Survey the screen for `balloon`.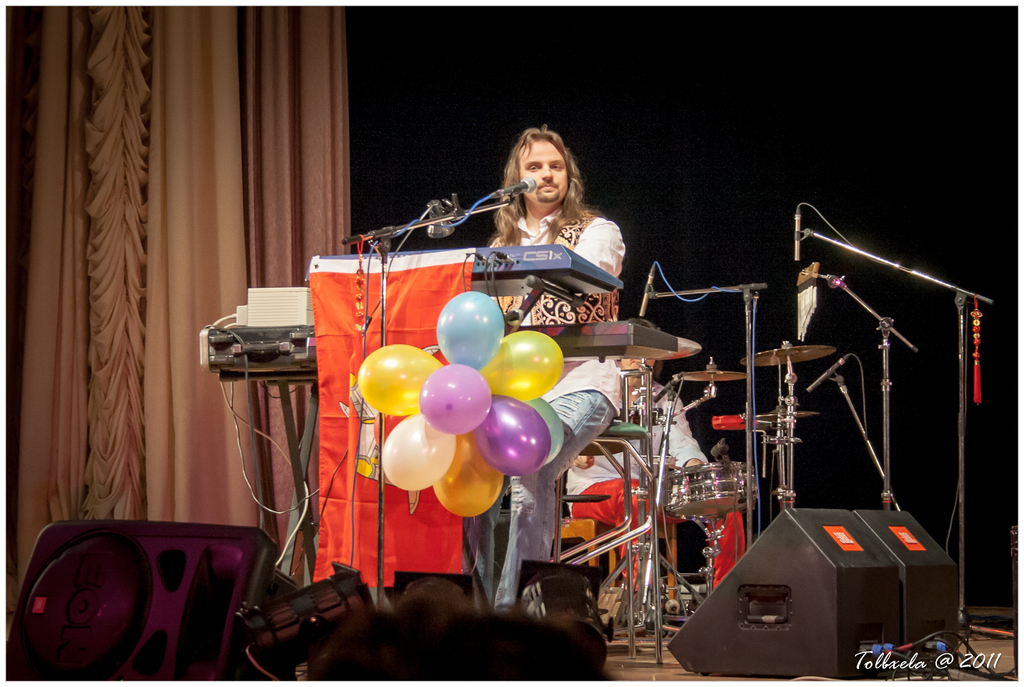
Survey found: 524:397:563:465.
